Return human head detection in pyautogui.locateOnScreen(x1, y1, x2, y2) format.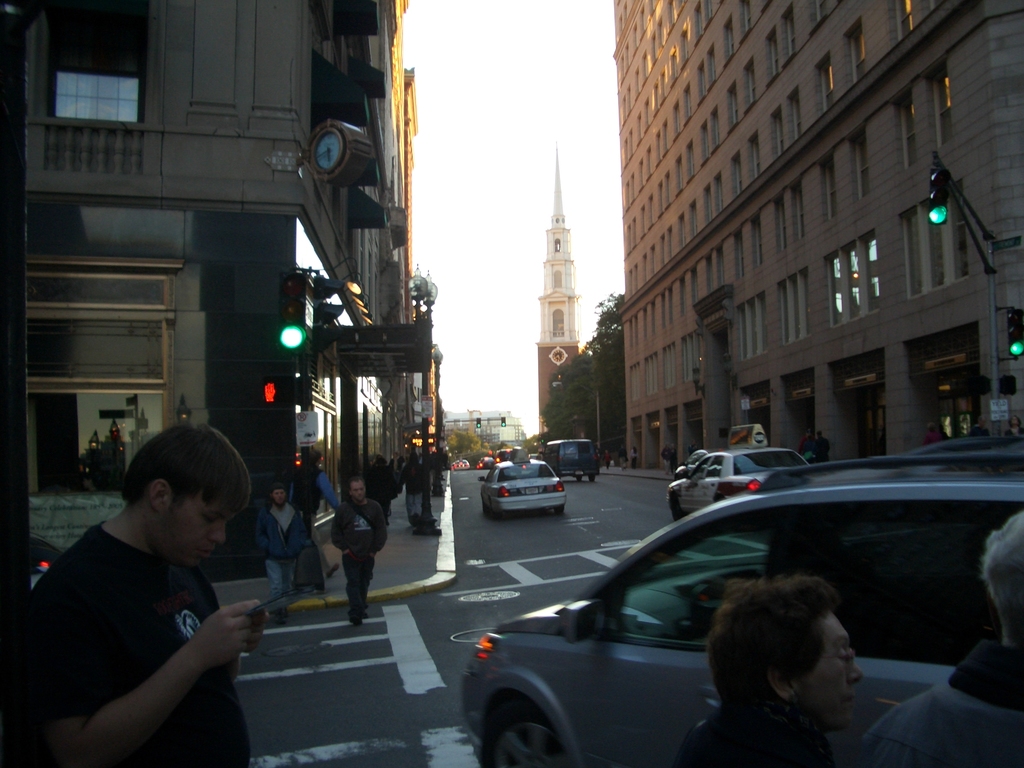
pyautogui.locateOnScreen(271, 484, 288, 502).
